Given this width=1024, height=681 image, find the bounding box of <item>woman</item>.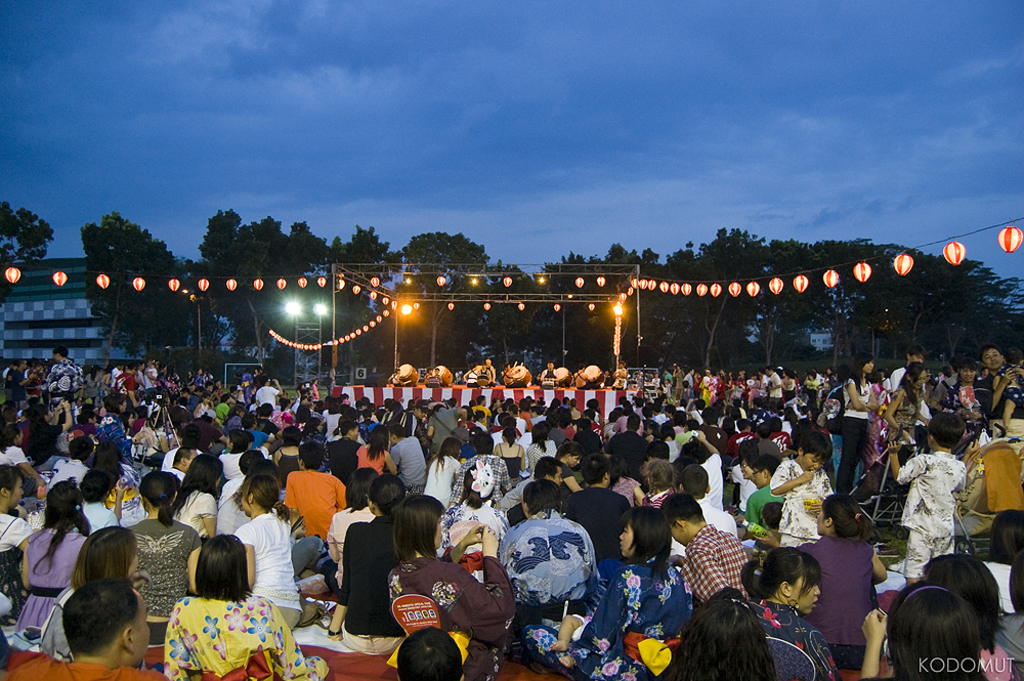
locate(328, 468, 409, 658).
